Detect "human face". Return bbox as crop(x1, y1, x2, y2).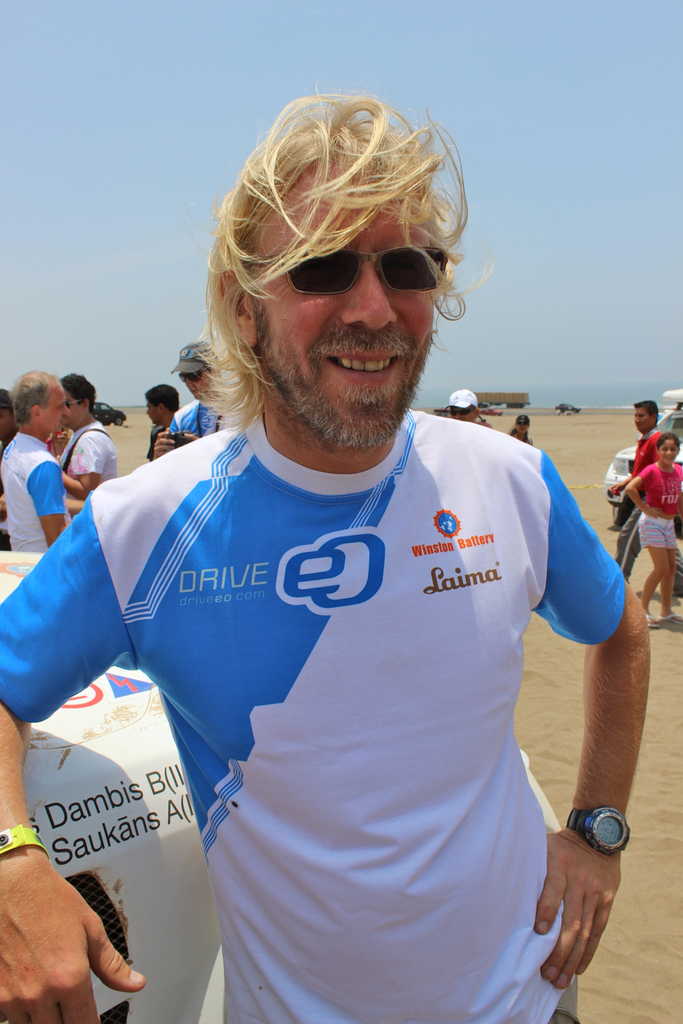
crop(145, 404, 157, 426).
